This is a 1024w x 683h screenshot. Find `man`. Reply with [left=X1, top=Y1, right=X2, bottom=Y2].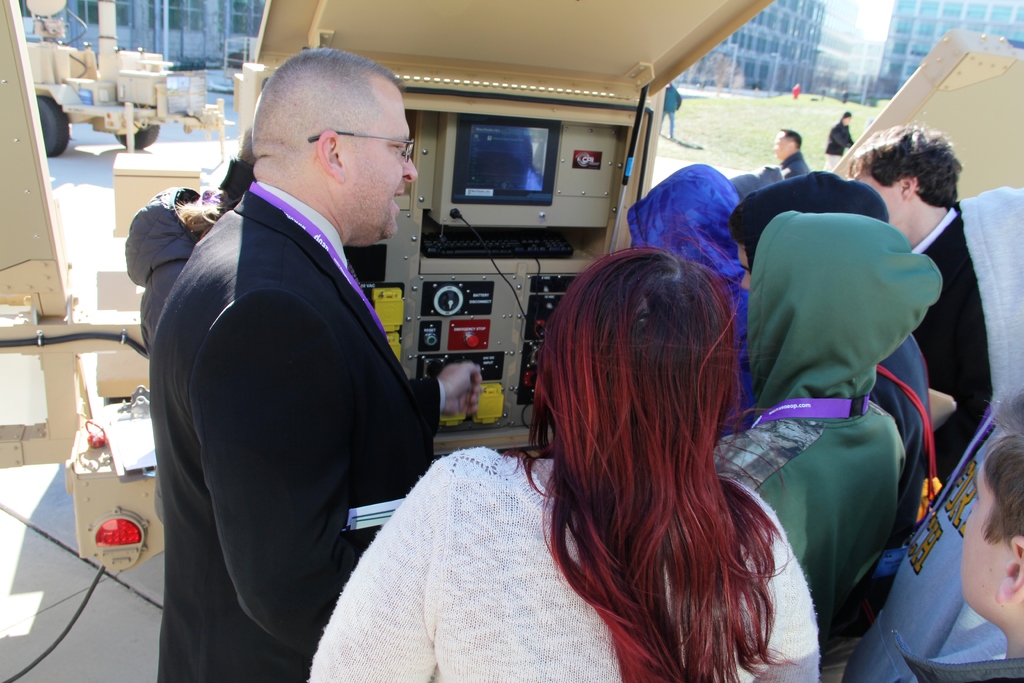
[left=892, top=390, right=1023, bottom=682].
